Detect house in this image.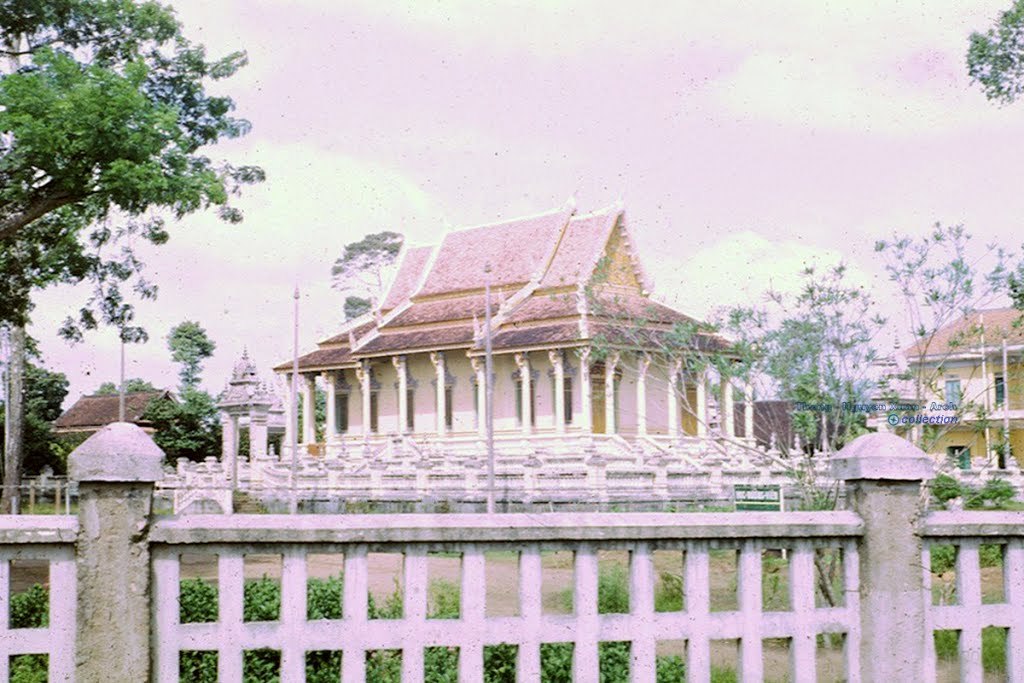
Detection: (x1=913, y1=302, x2=1023, y2=481).
